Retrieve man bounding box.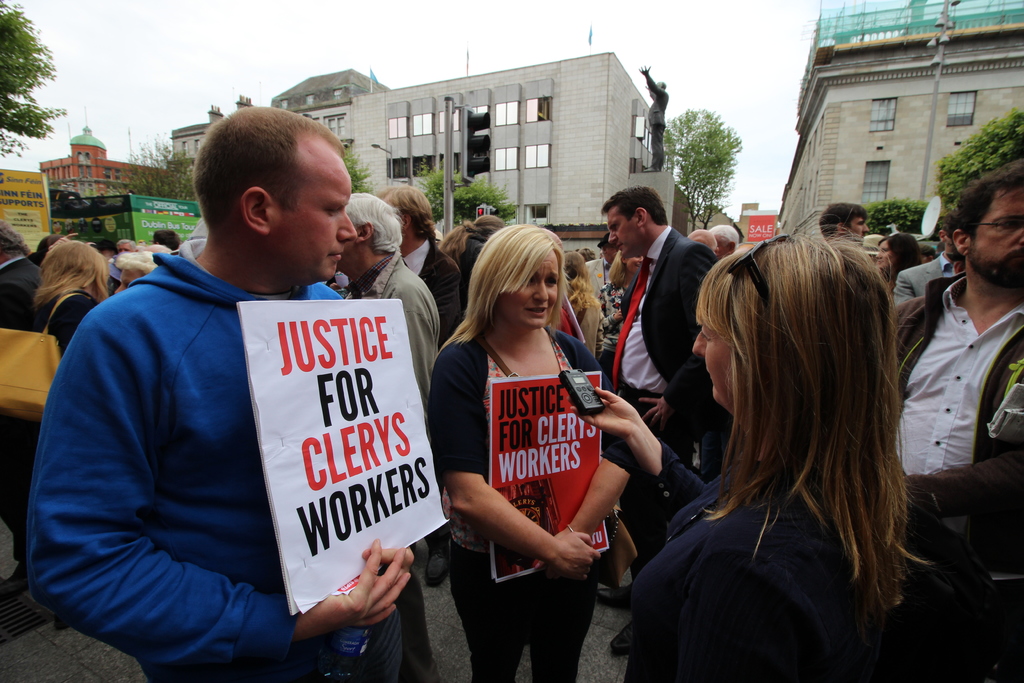
Bounding box: 817,206,871,243.
